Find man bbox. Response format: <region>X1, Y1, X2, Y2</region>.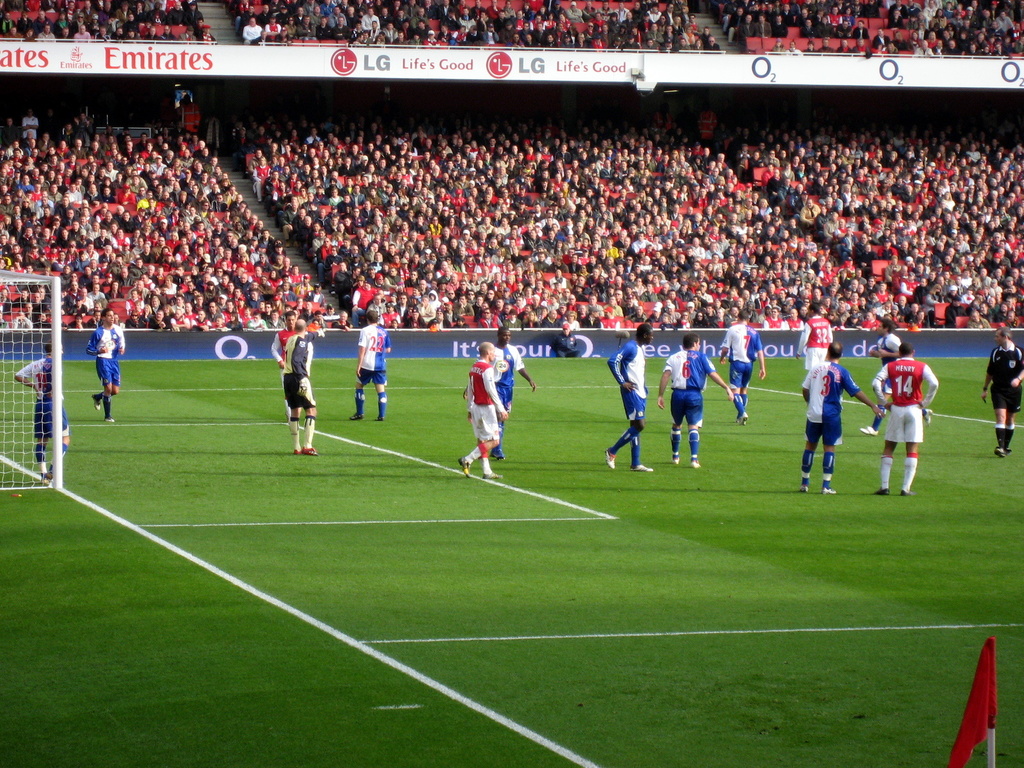
<region>246, 289, 260, 312</region>.
